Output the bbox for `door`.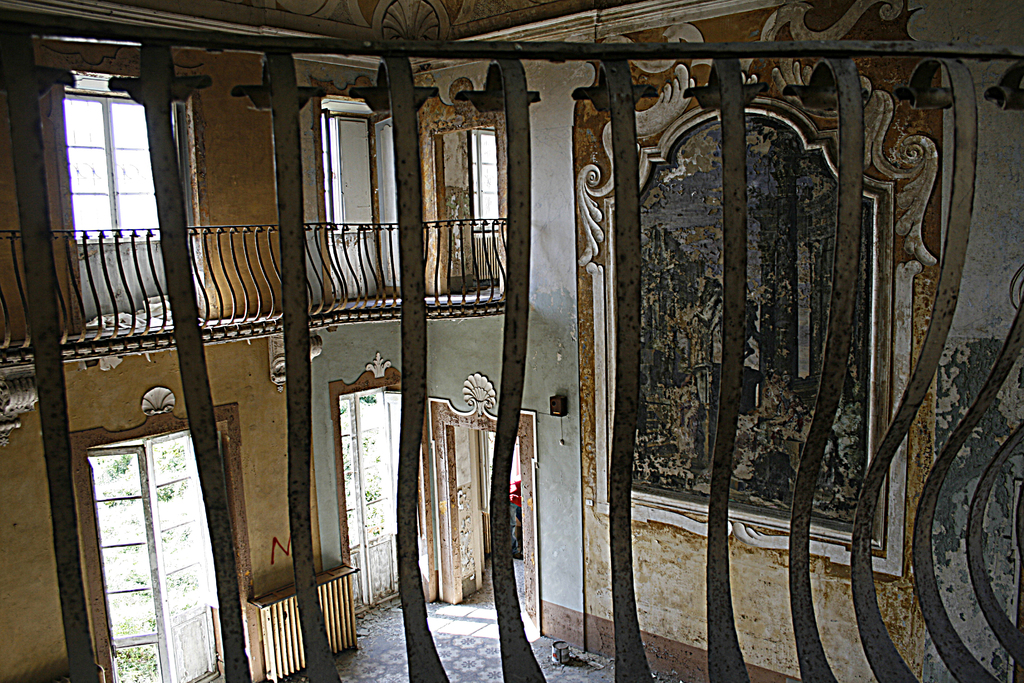
(81,425,220,682).
